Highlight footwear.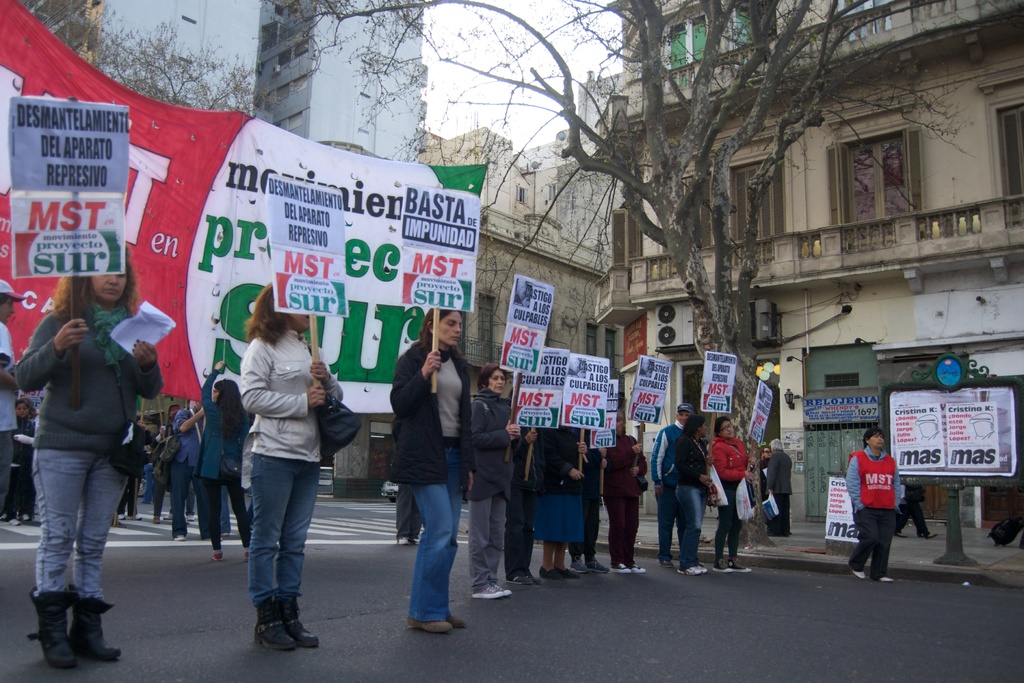
Highlighted region: locate(7, 513, 19, 527).
